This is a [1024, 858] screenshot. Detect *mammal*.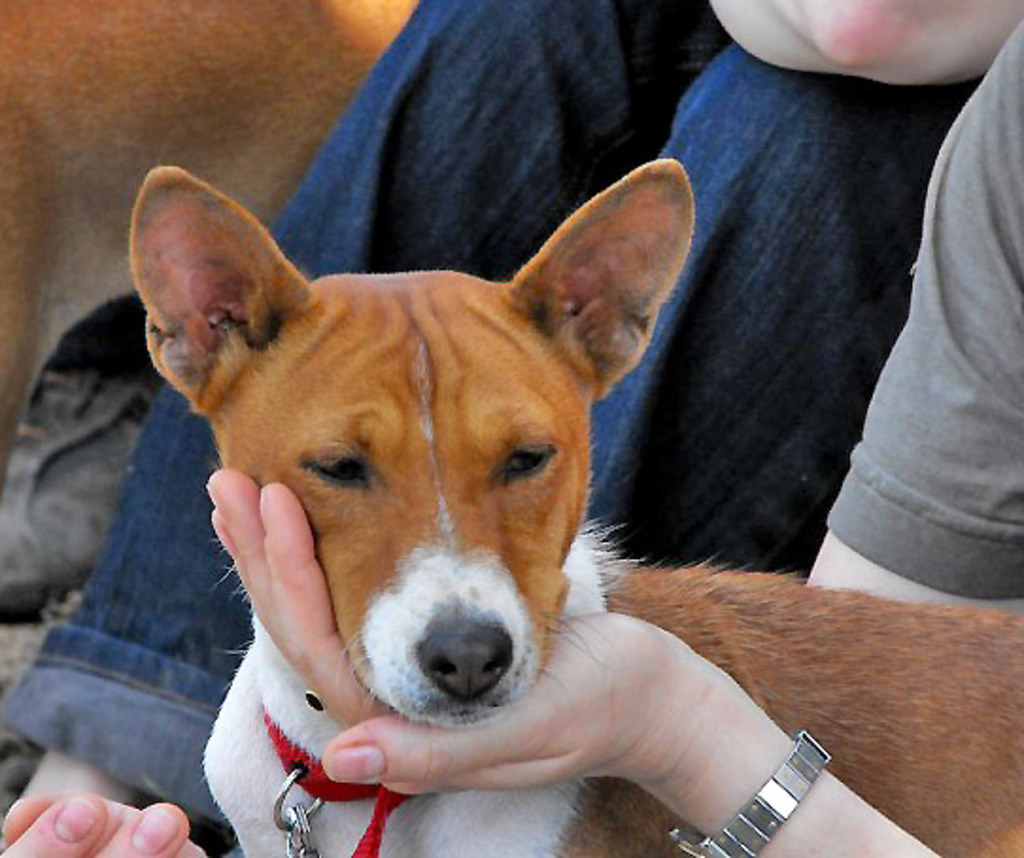
0, 15, 1022, 856.
